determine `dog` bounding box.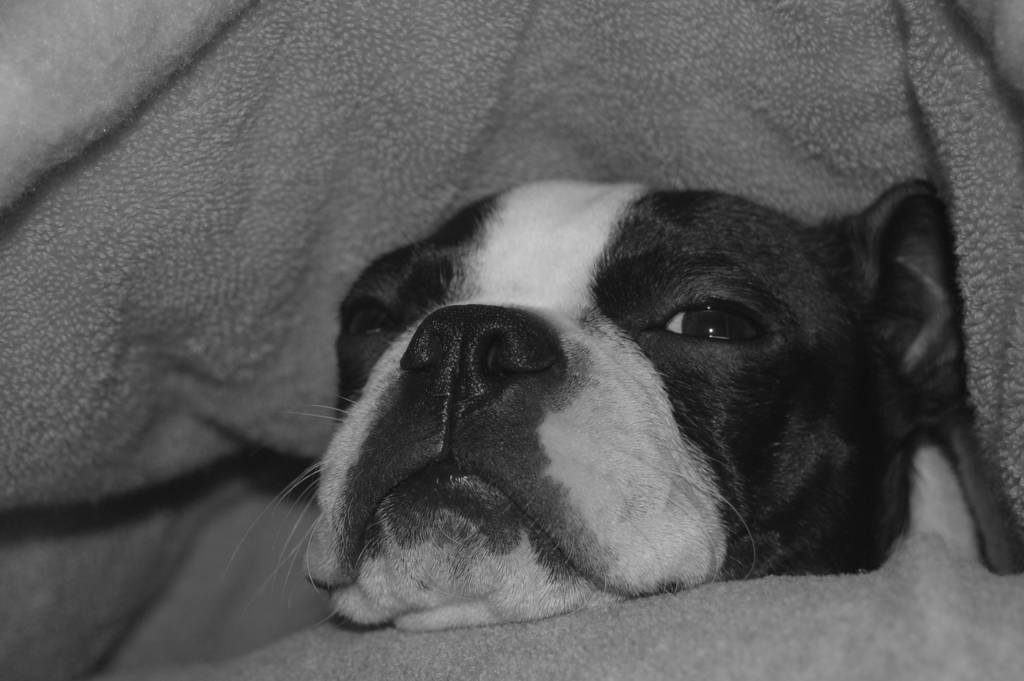
Determined: x1=218 y1=177 x2=991 y2=634.
